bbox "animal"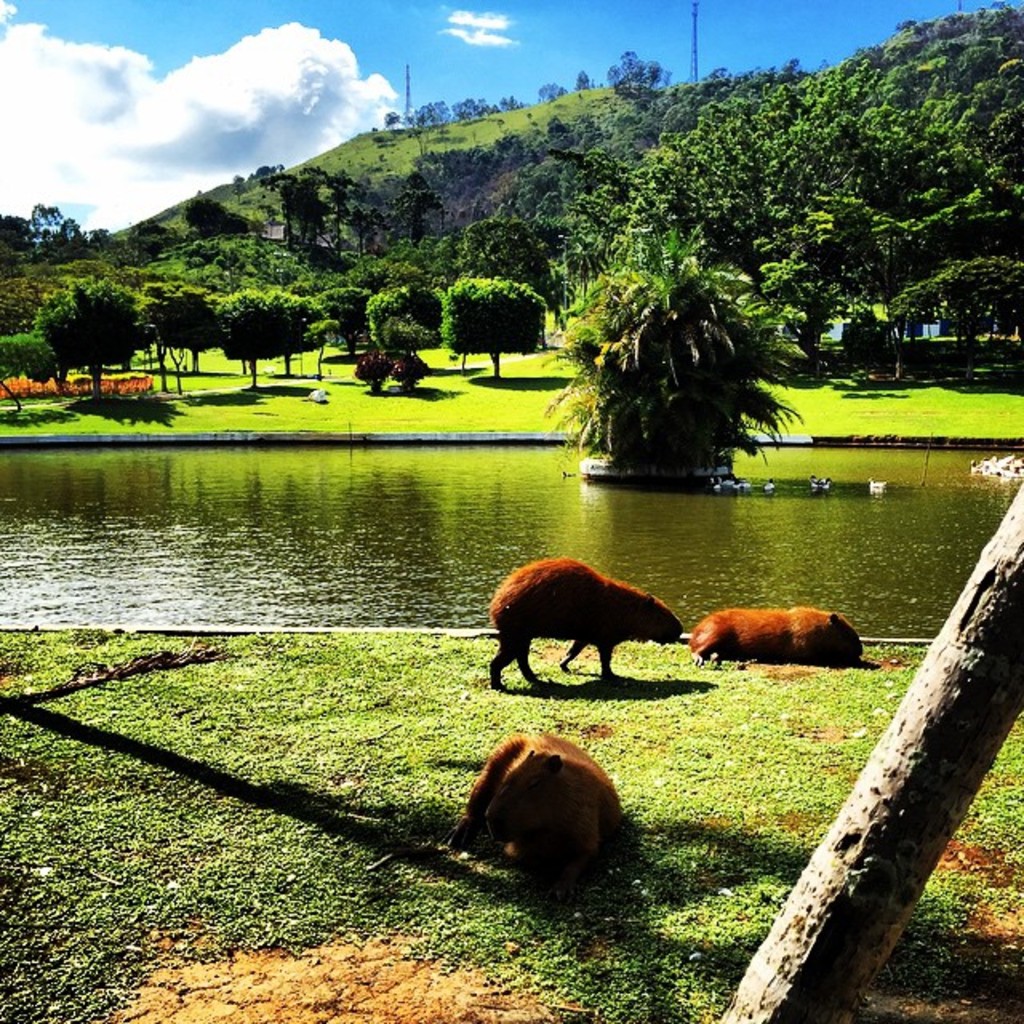
detection(450, 726, 624, 910)
